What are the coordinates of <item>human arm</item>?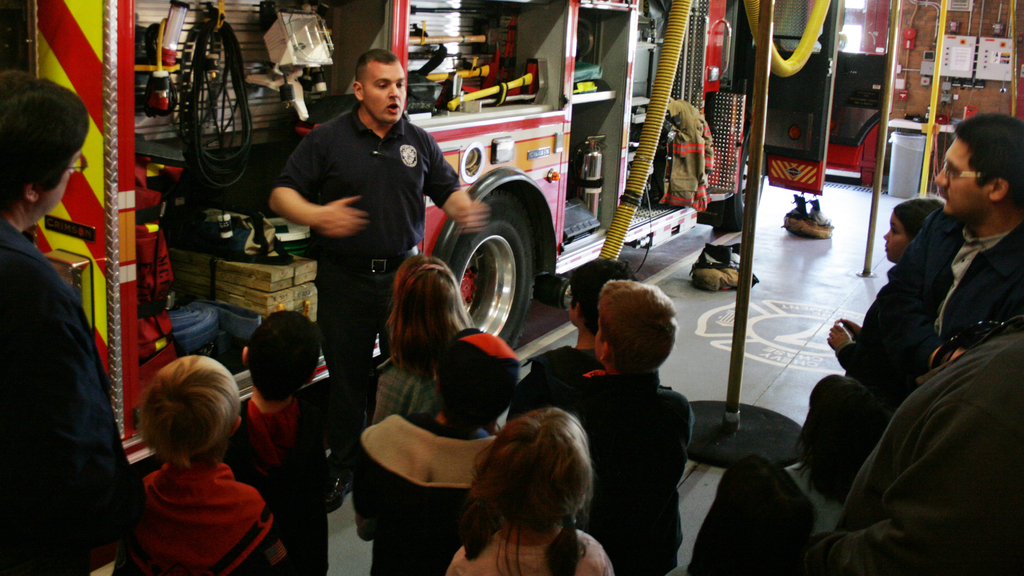
Rect(268, 137, 362, 234).
